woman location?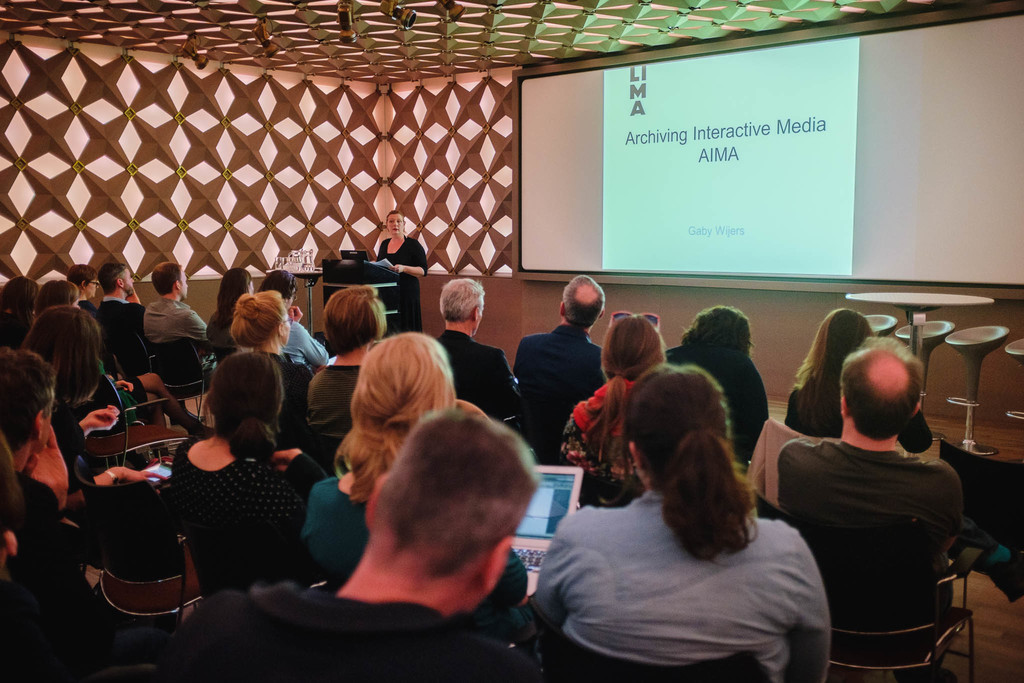
[left=19, top=299, right=170, bottom=508]
